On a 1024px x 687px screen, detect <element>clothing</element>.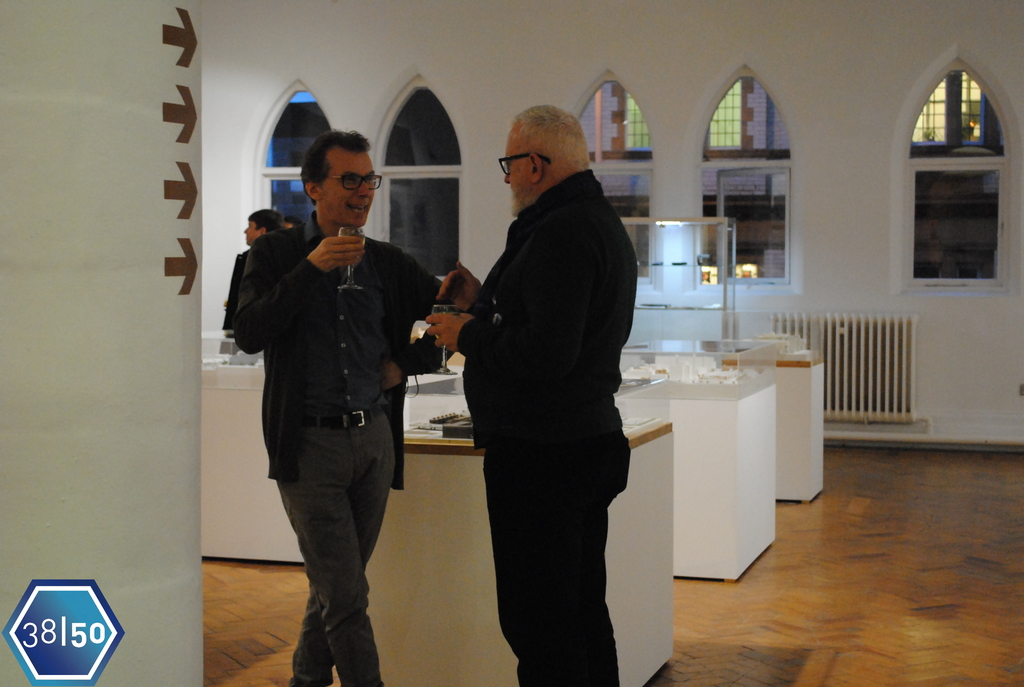
468/173/691/645.
